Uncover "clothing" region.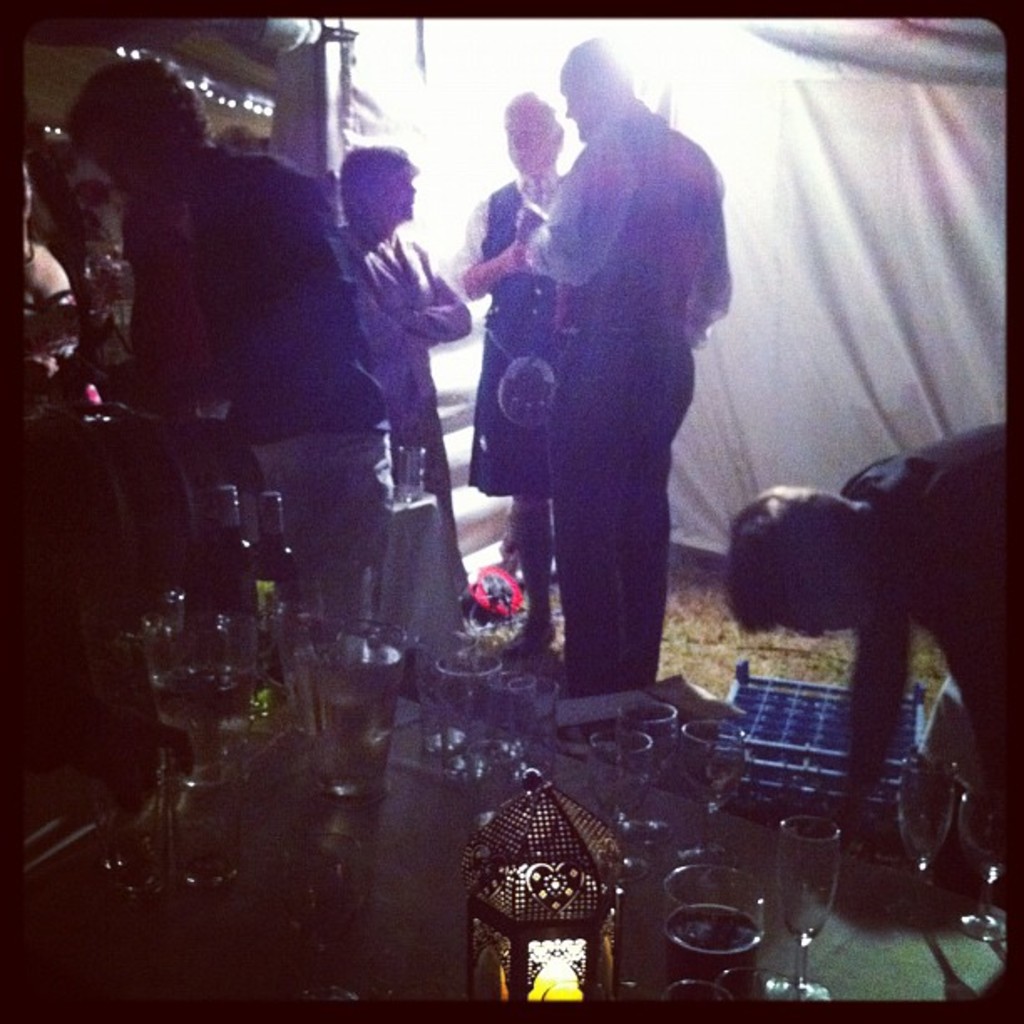
Uncovered: 5, 238, 94, 420.
